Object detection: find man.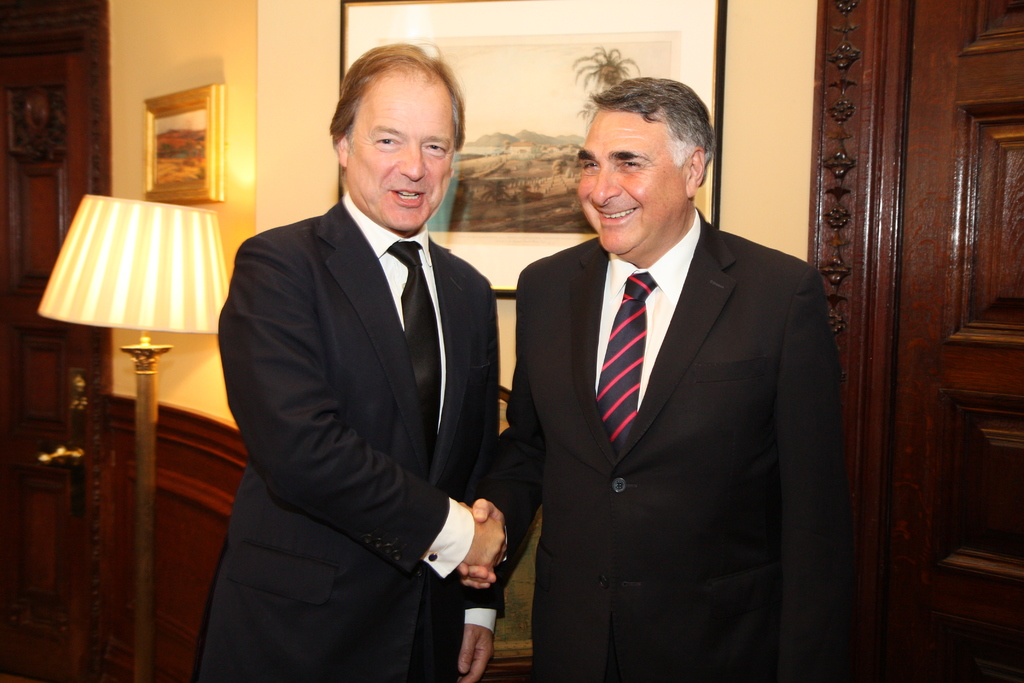
bbox(458, 76, 860, 682).
